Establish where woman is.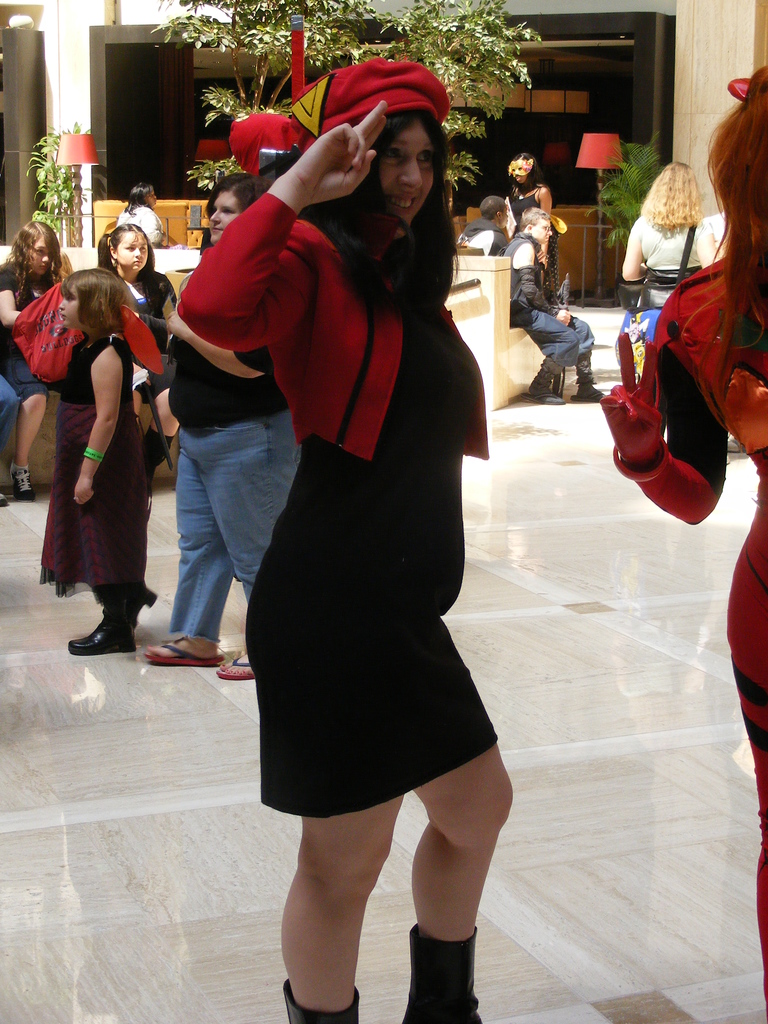
Established at bbox=[506, 151, 569, 303].
